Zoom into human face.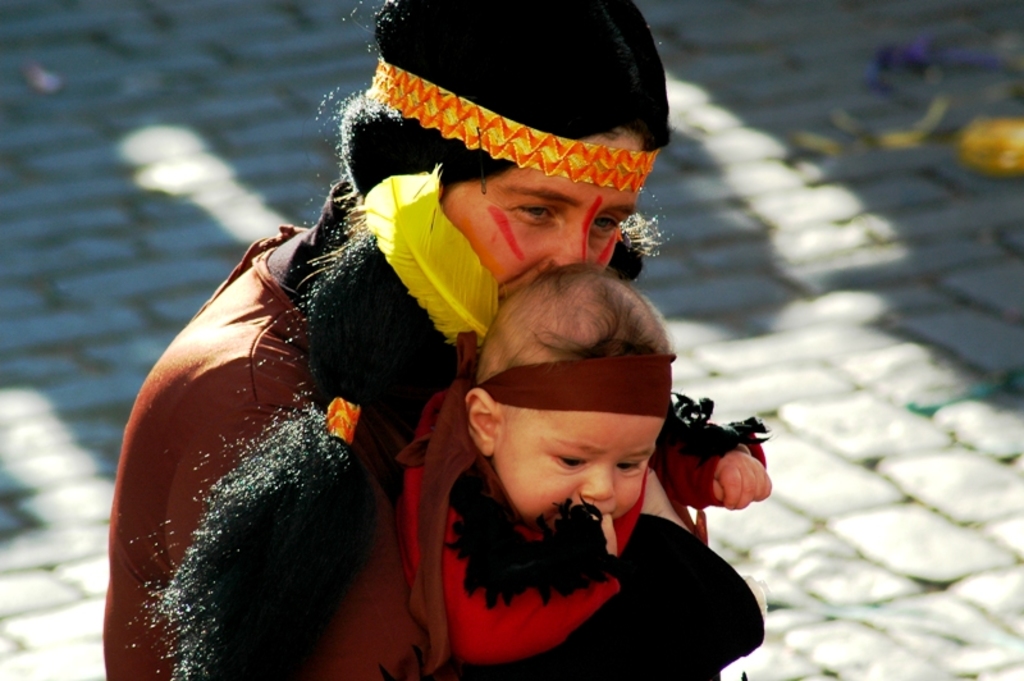
Zoom target: [495,408,664,521].
